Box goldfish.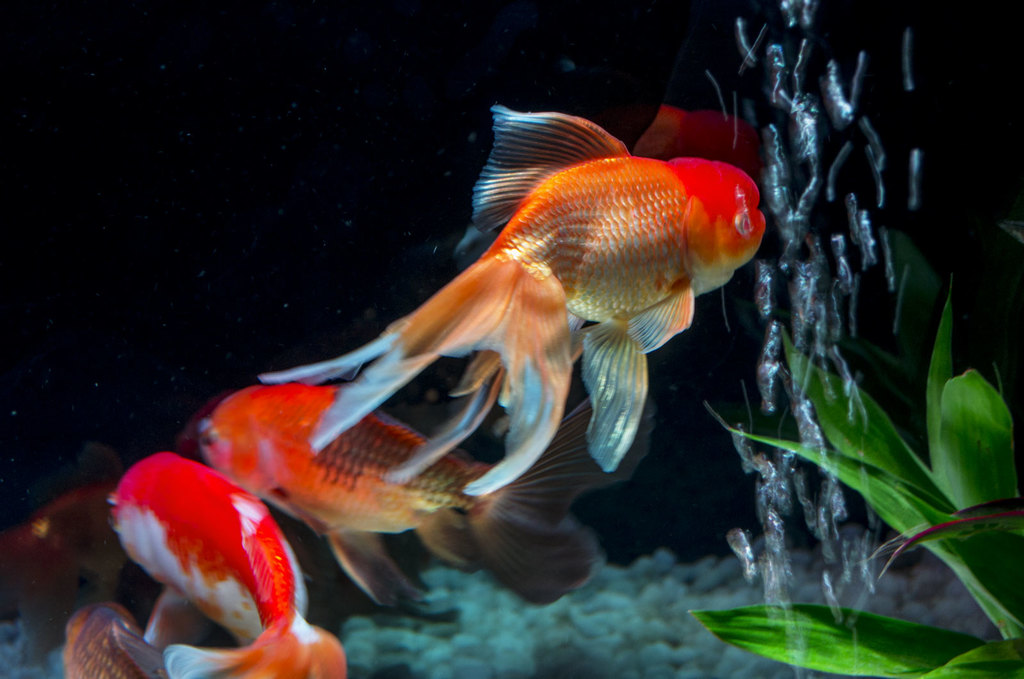
193,390,653,606.
